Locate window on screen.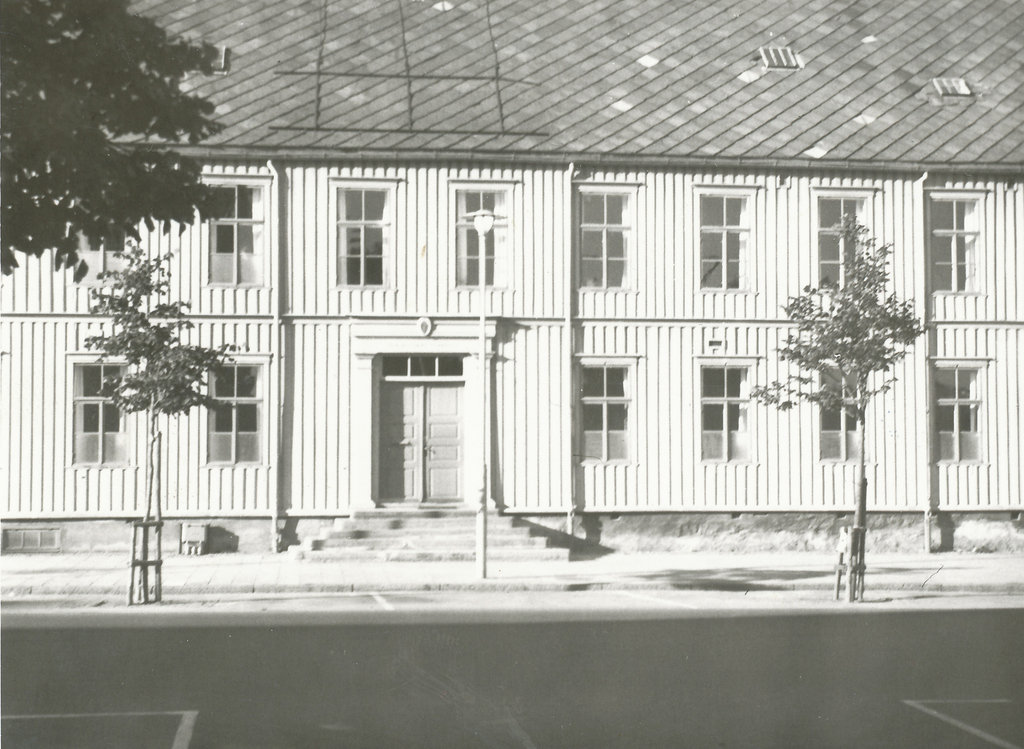
On screen at detection(450, 175, 513, 290).
